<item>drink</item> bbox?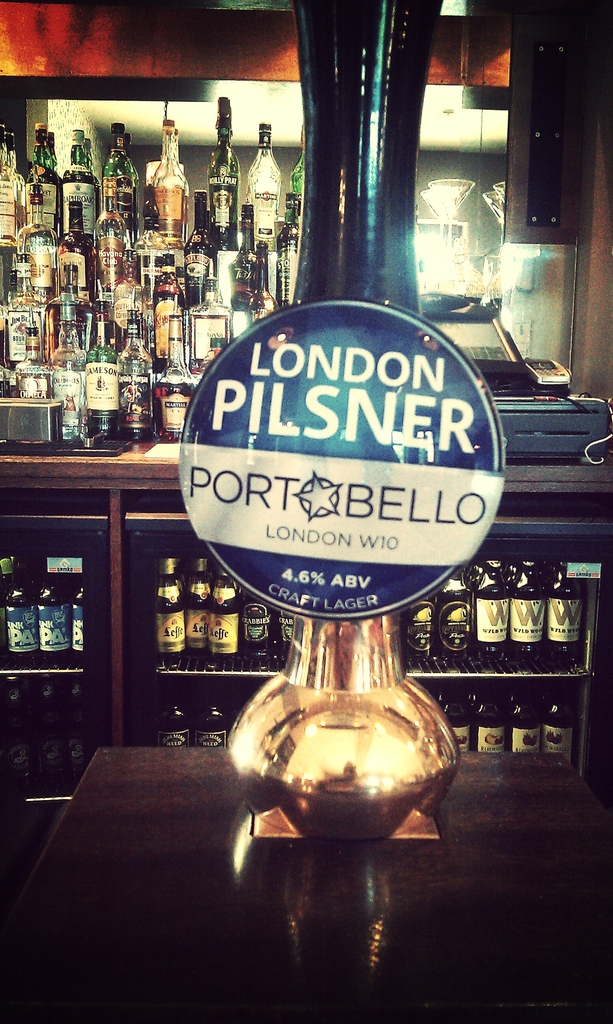
{"left": 434, "top": 569, "right": 470, "bottom": 655}
